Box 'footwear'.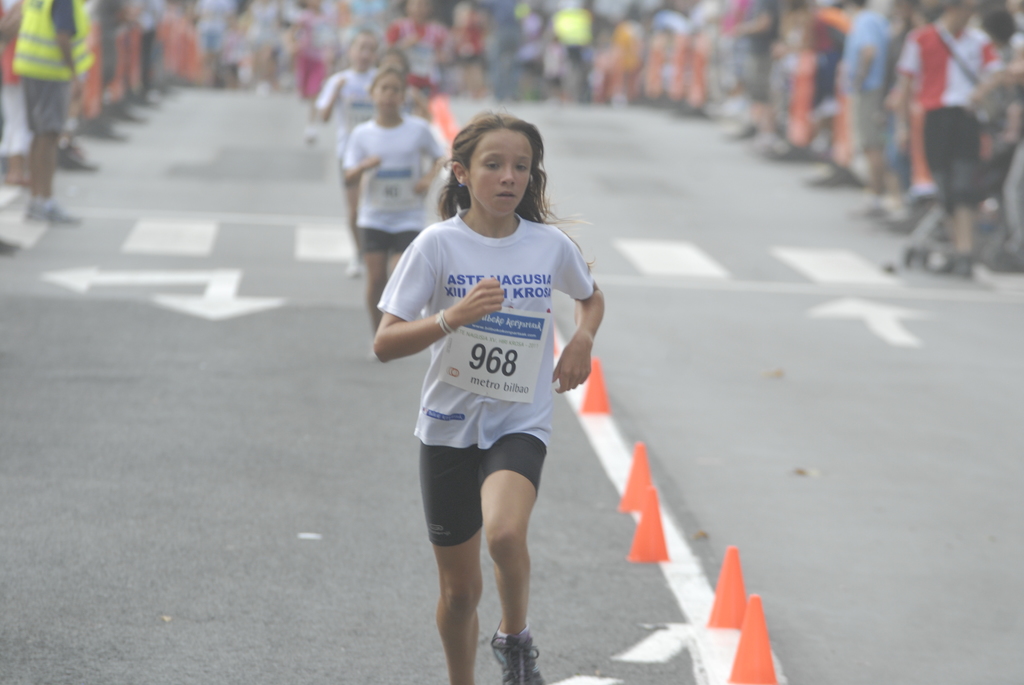
Rect(342, 249, 366, 281).
